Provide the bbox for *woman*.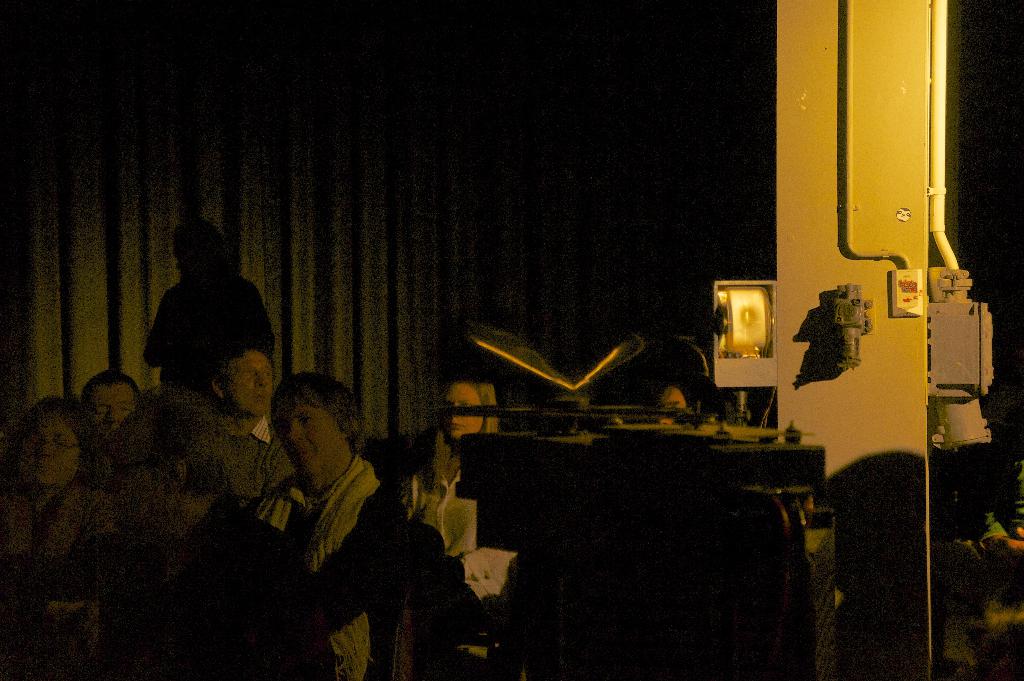
box=[402, 359, 533, 572].
